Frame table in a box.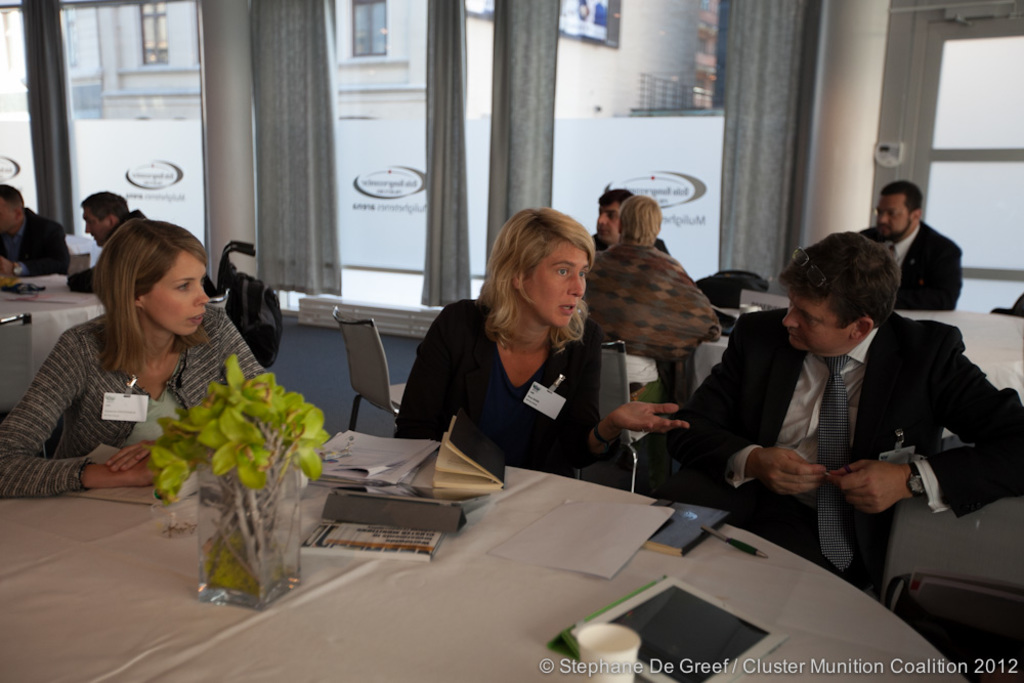
<bbox>694, 311, 1023, 418</bbox>.
